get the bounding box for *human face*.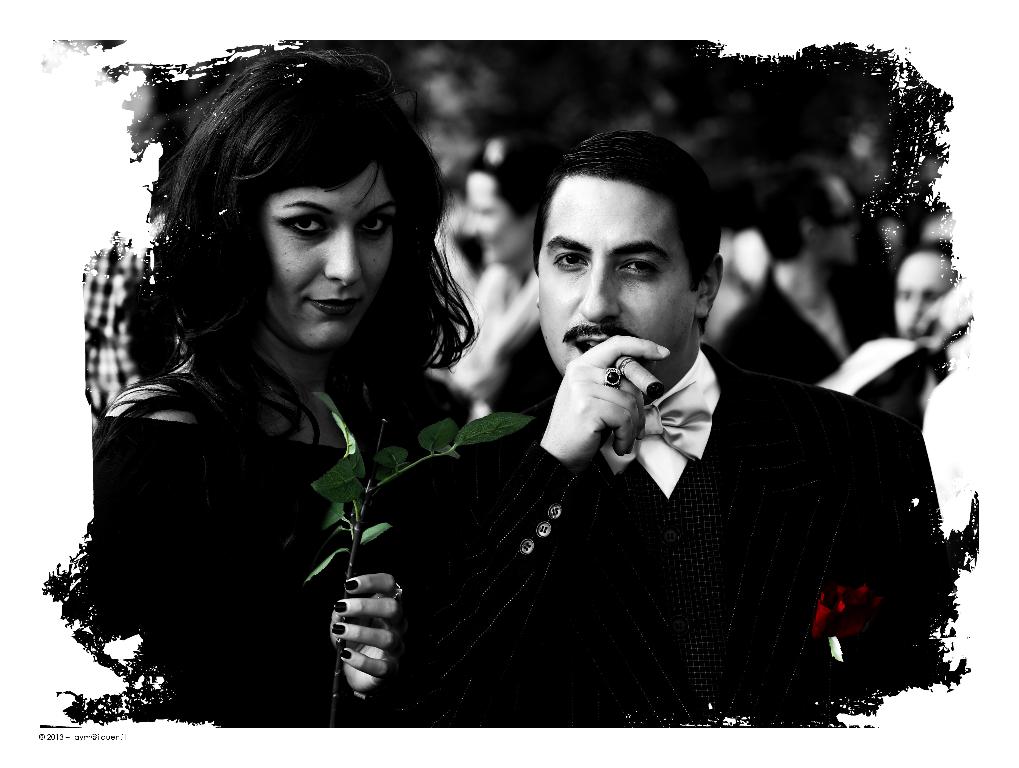
539,167,695,375.
